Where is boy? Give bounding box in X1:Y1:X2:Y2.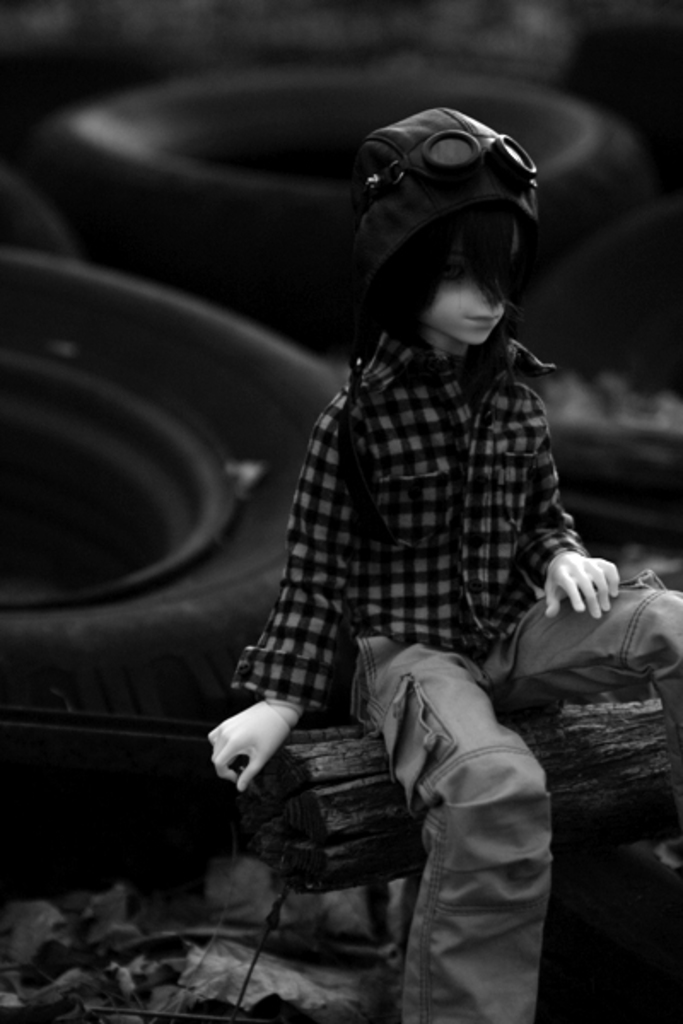
210:108:681:1022.
